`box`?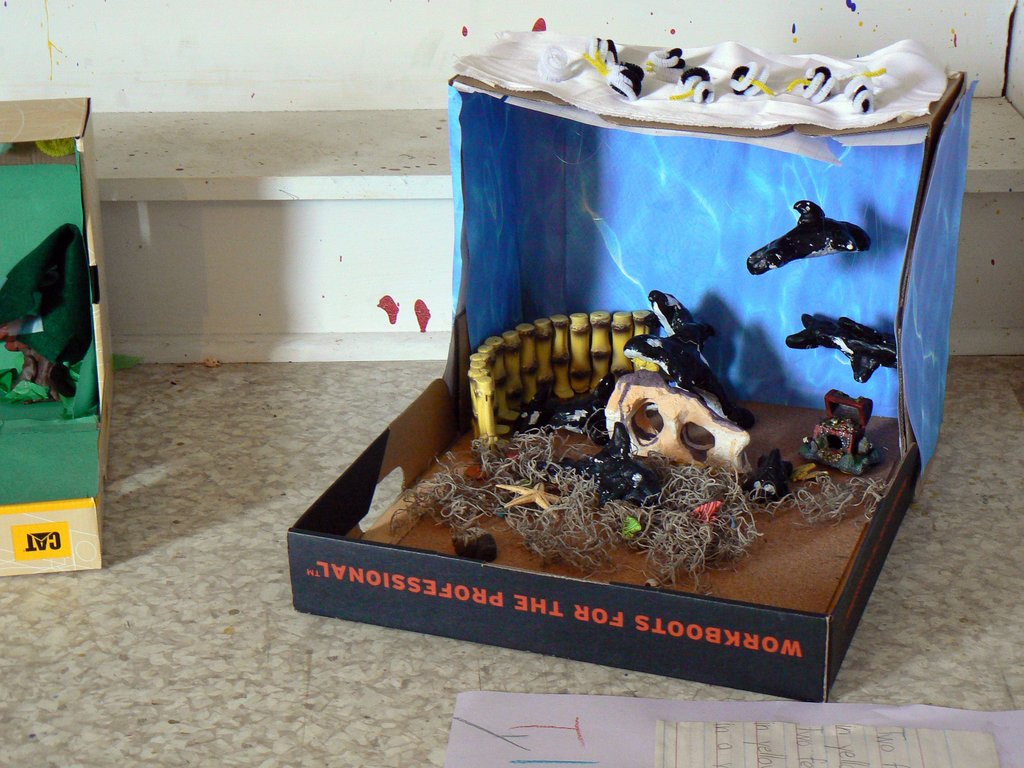
284 24 979 710
